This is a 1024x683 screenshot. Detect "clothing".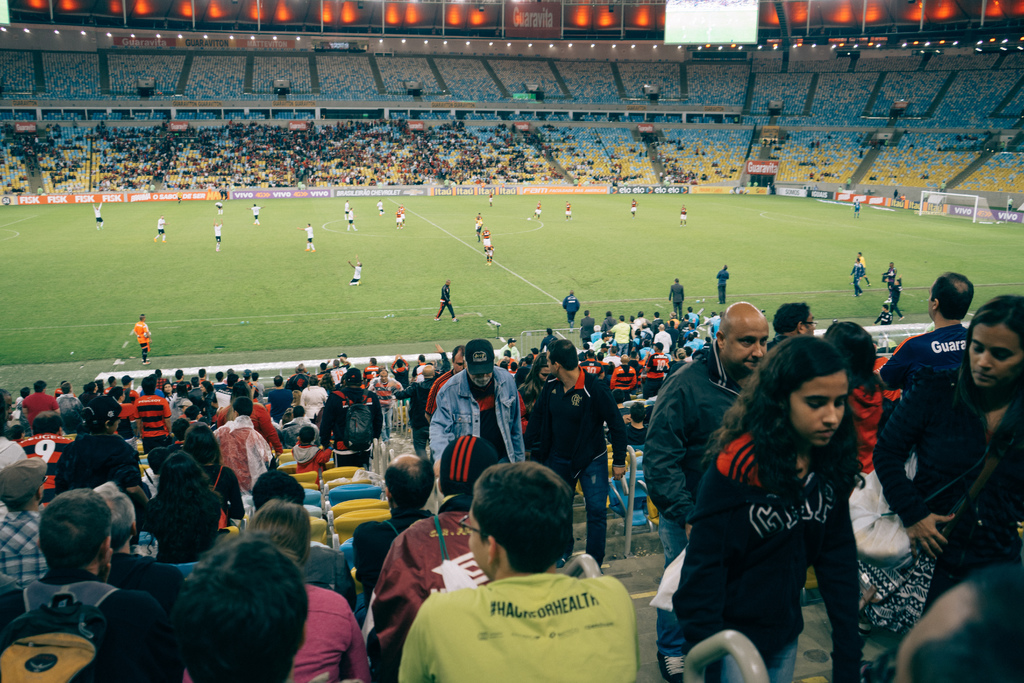
<bbox>469, 214, 483, 244</bbox>.
